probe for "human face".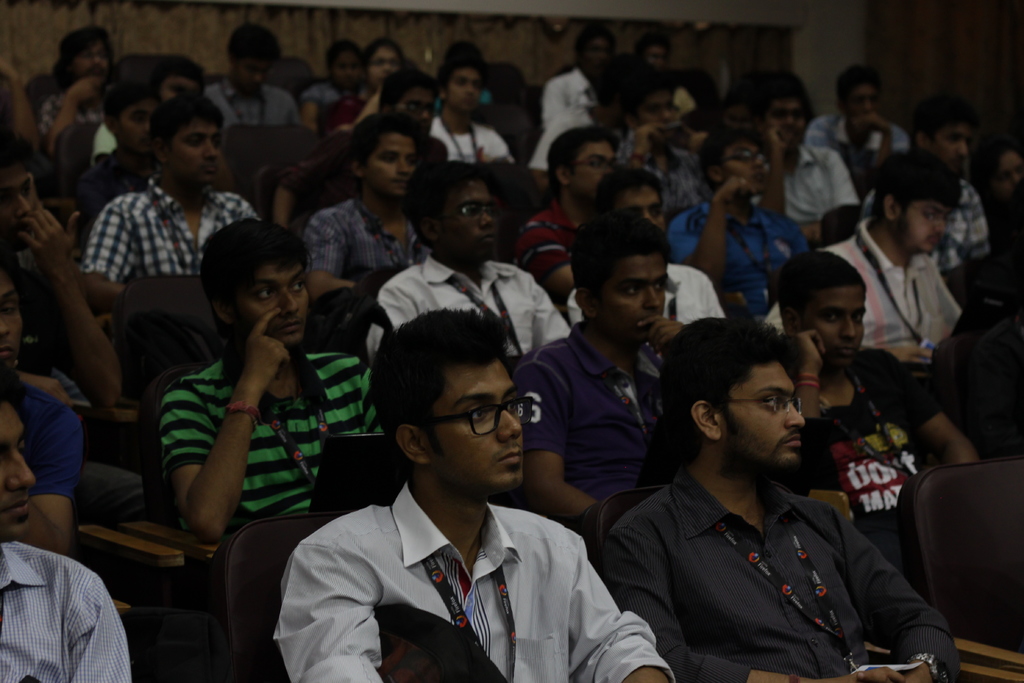
Probe result: box(114, 97, 158, 163).
